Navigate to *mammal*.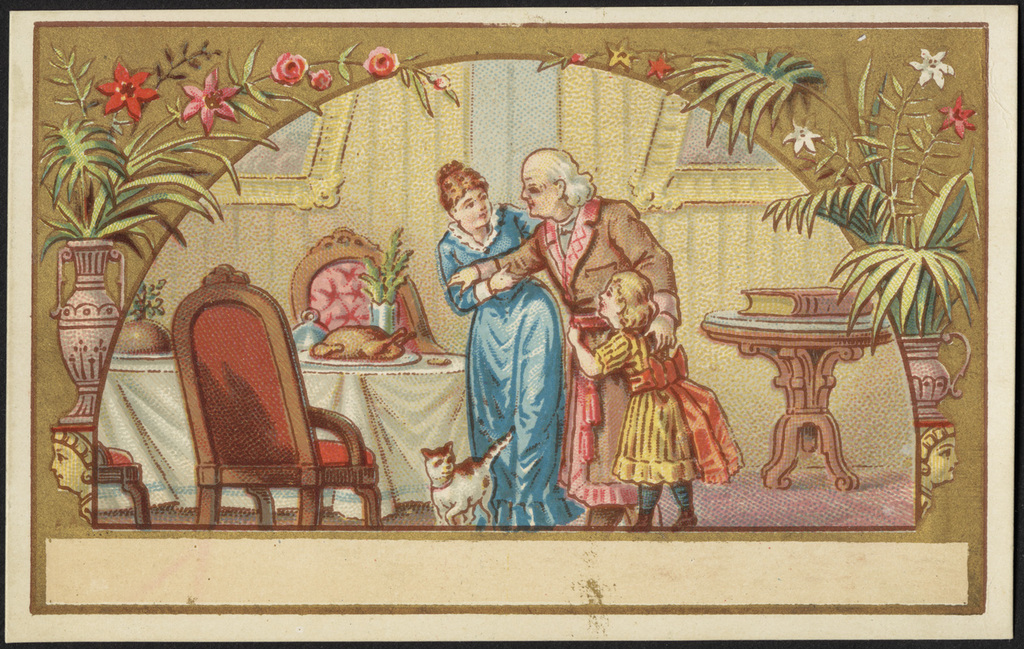
Navigation target: pyautogui.locateOnScreen(444, 147, 680, 526).
